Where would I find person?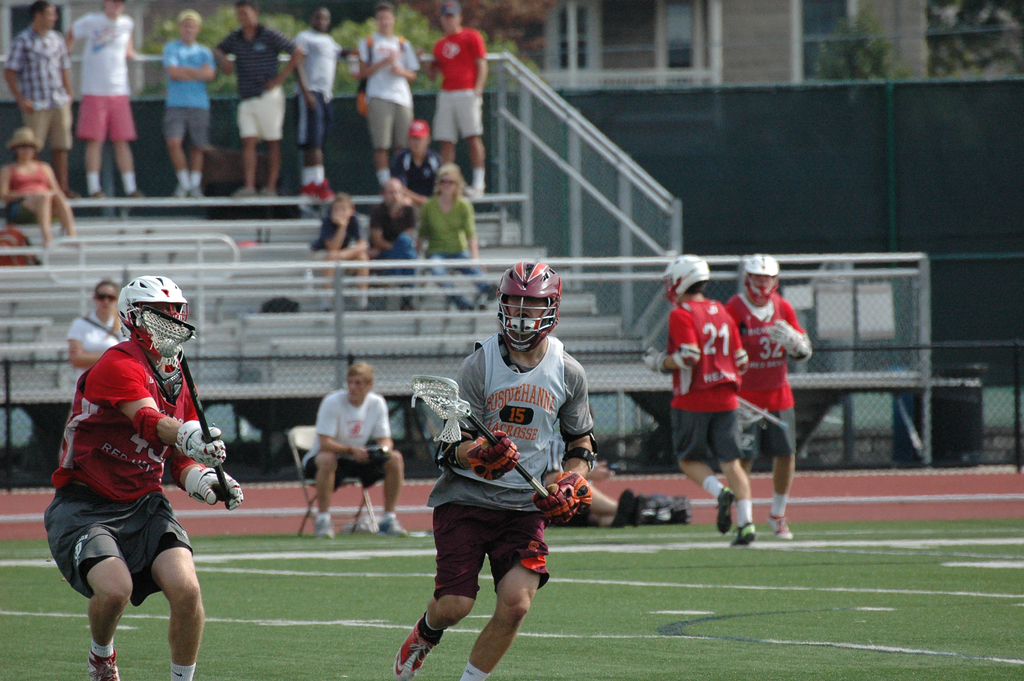
At select_region(392, 259, 593, 680).
